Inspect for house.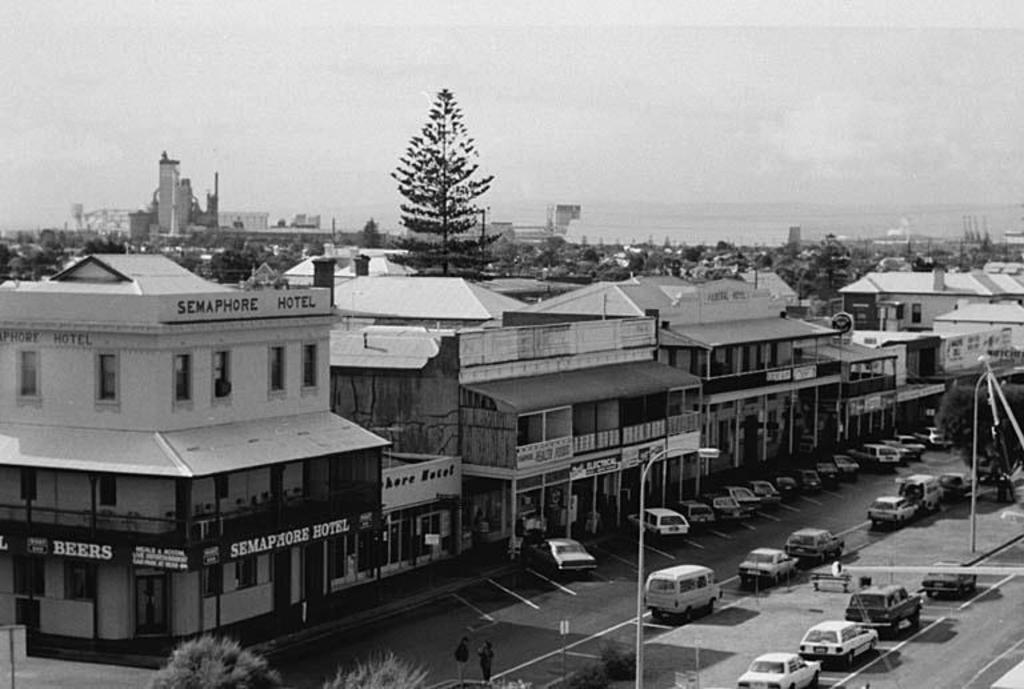
Inspection: [x1=0, y1=248, x2=393, y2=646].
